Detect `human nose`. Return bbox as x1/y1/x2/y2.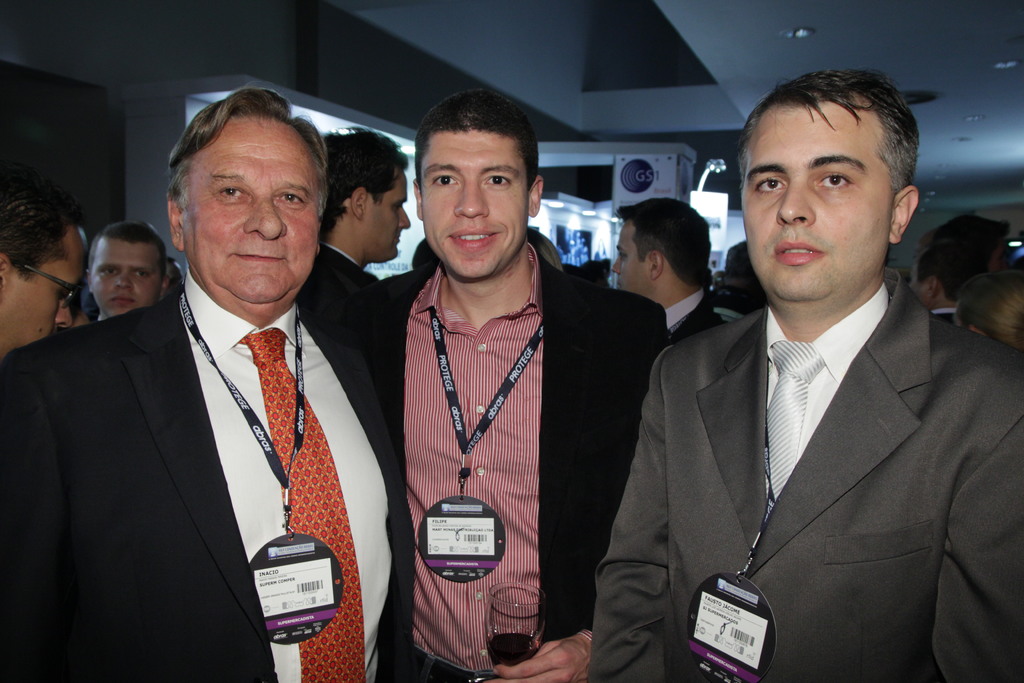
397/206/412/229.
